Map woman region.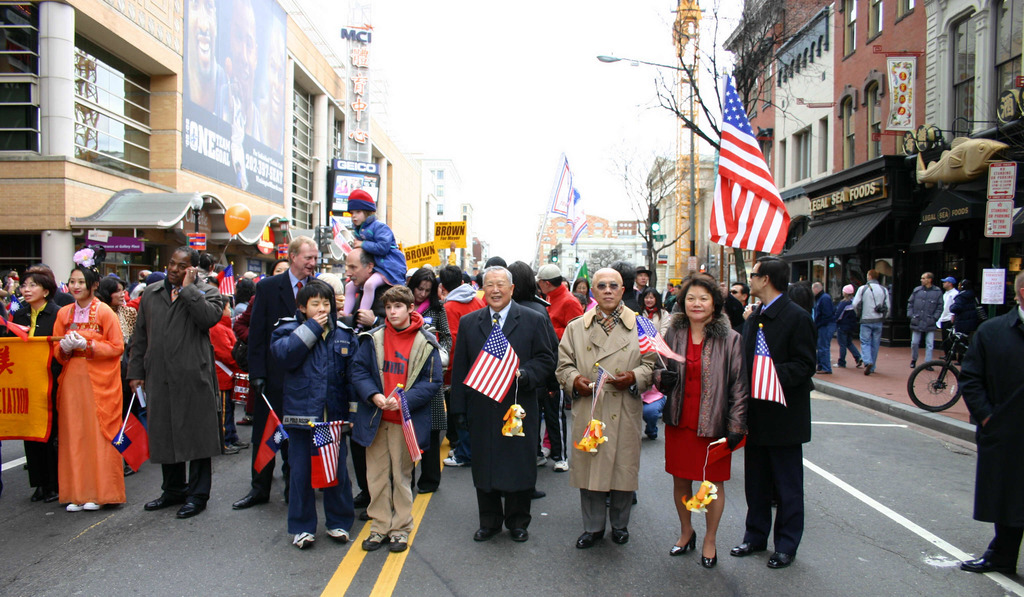
Mapped to (651,269,748,569).
